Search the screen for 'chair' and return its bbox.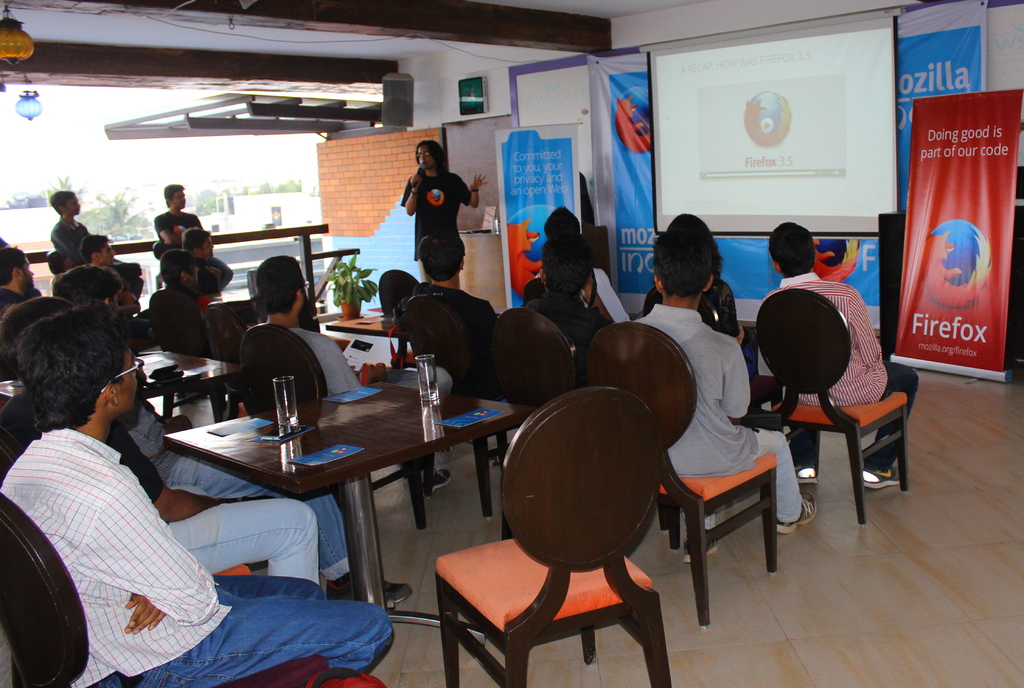
Found: 236/321/425/531.
